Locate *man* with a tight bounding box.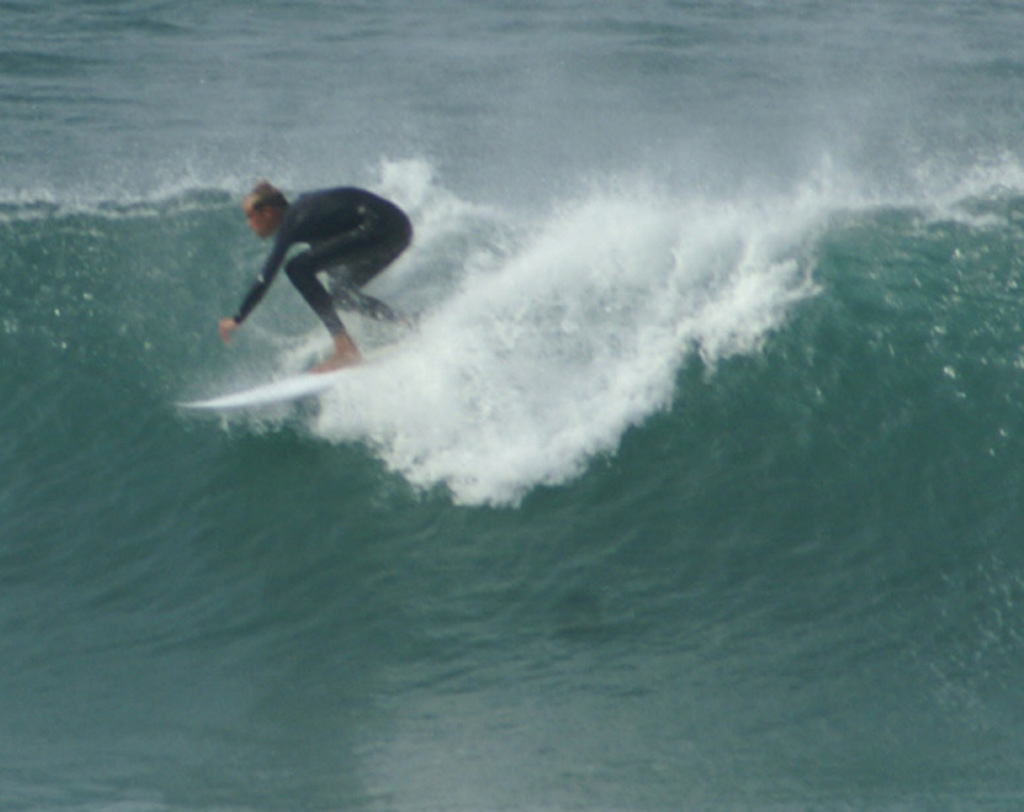
bbox=(219, 175, 427, 378).
